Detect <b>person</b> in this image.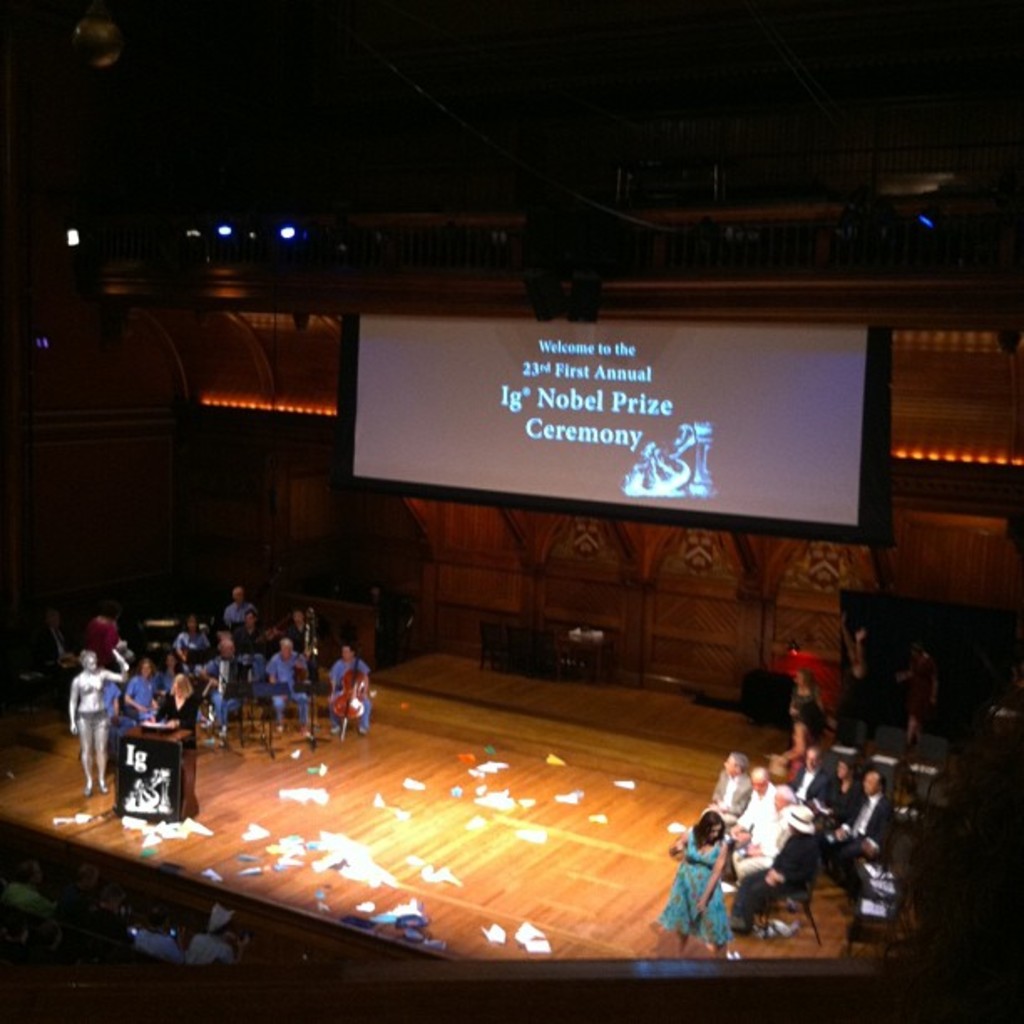
Detection: region(820, 758, 862, 832).
